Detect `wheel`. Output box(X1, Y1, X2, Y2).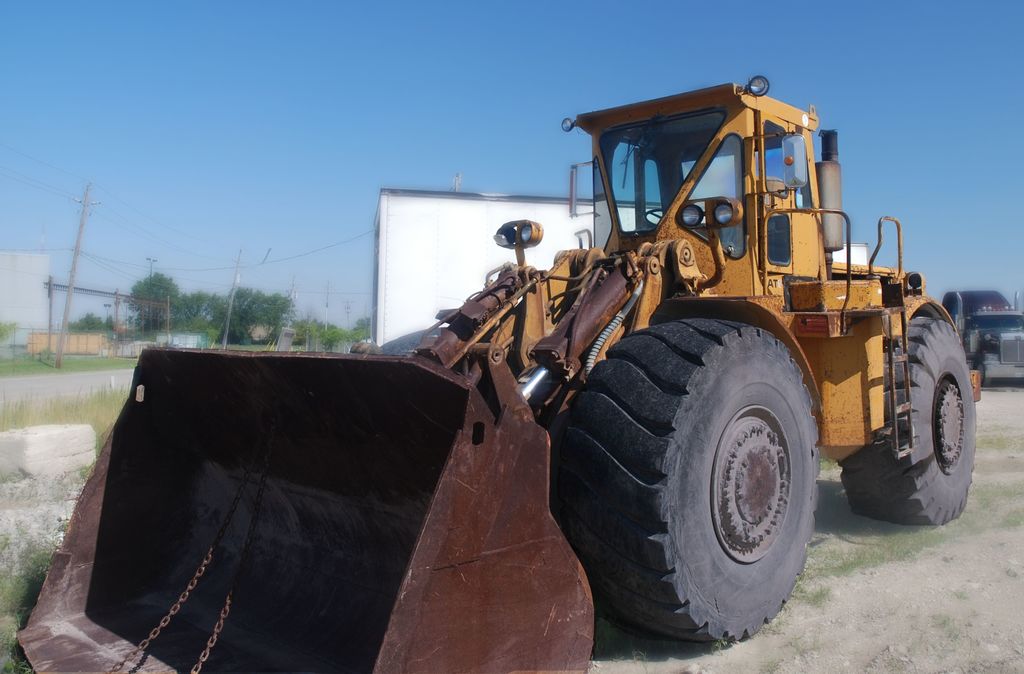
box(836, 313, 982, 525).
